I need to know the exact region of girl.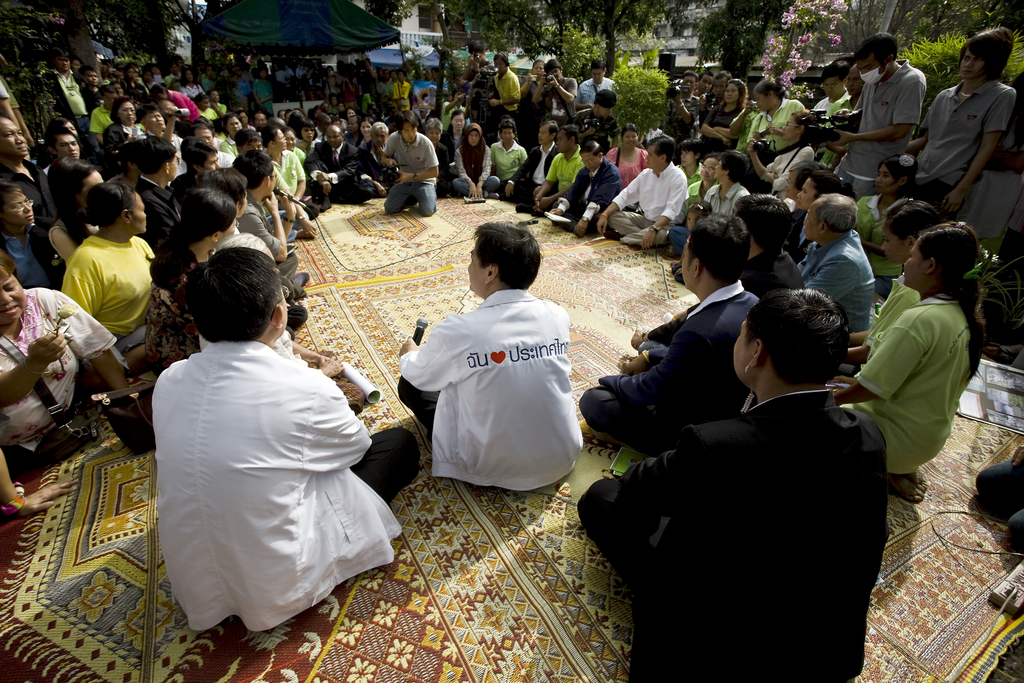
Region: [845,194,947,382].
